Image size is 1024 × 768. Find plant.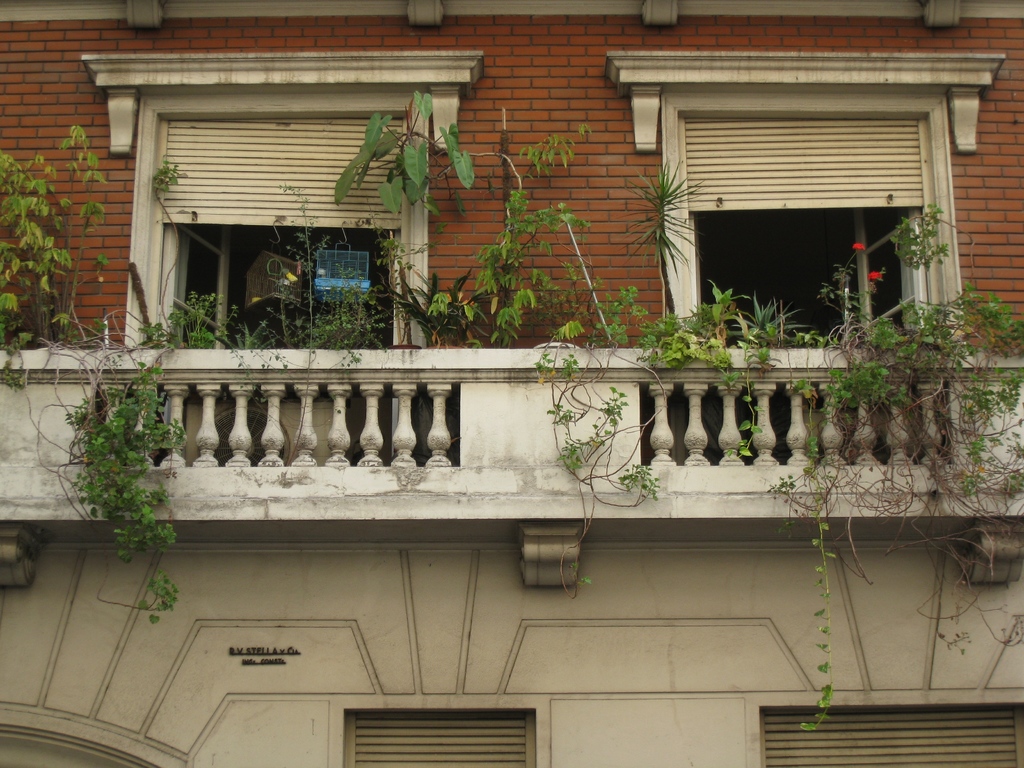
{"left": 626, "top": 158, "right": 696, "bottom": 330}.
